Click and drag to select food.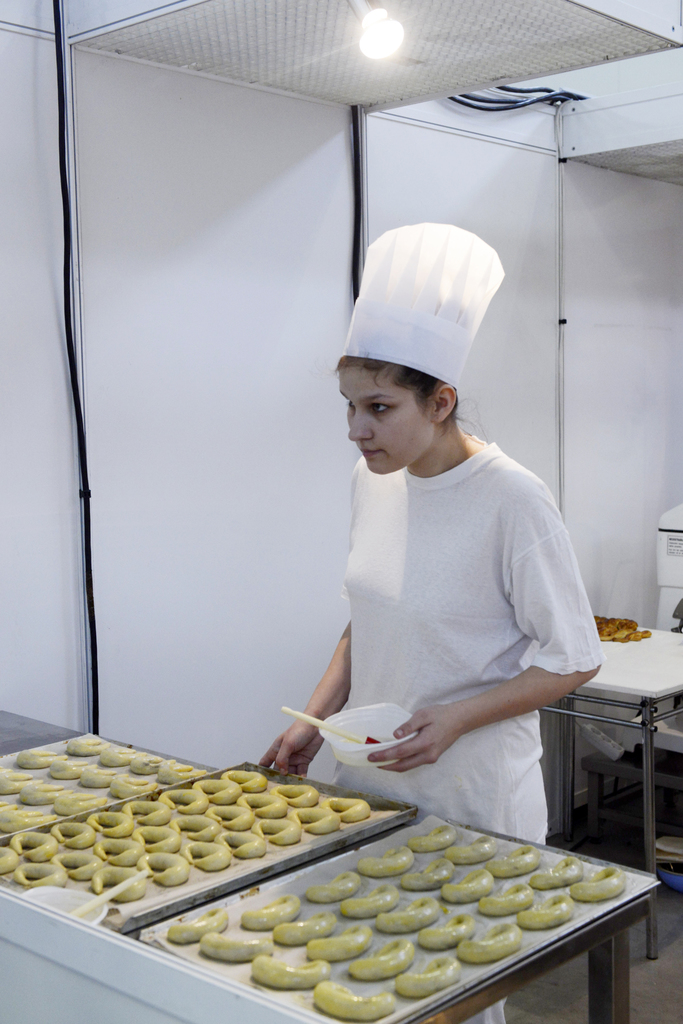
Selection: <region>15, 779, 68, 808</region>.
